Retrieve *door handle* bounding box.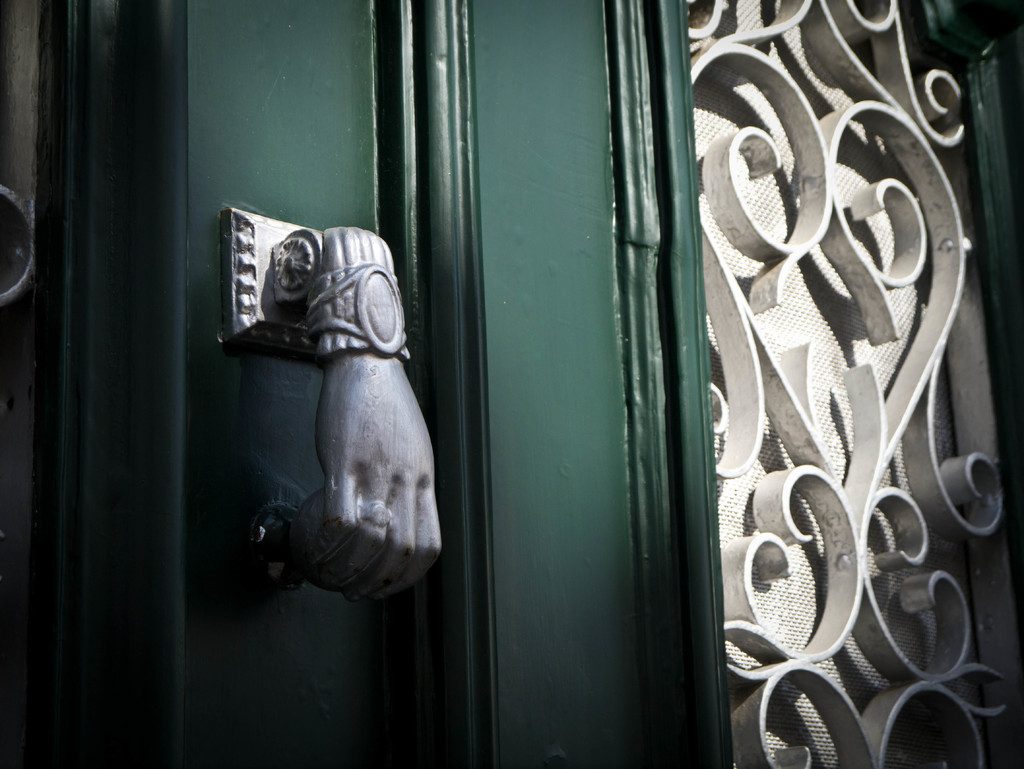
Bounding box: bbox=(210, 198, 449, 610).
